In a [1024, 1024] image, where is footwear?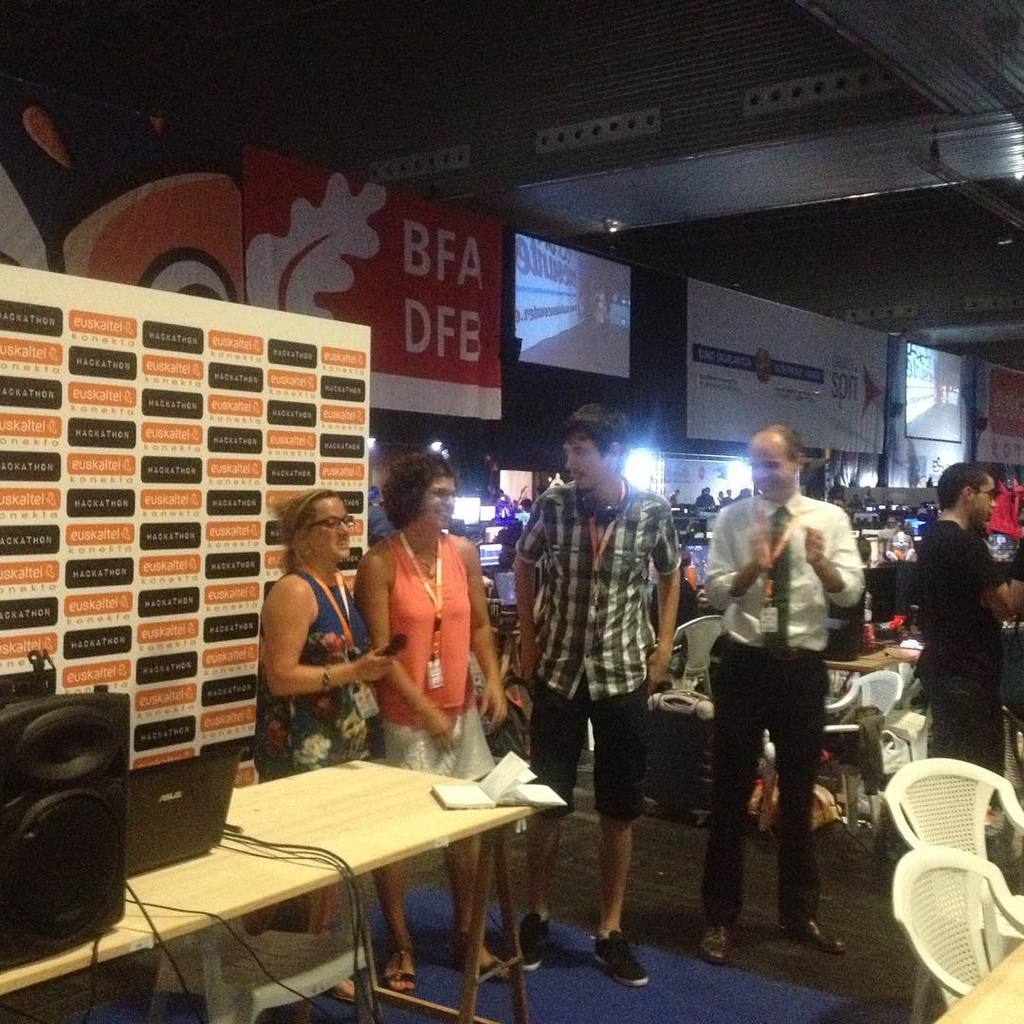
(x1=698, y1=922, x2=737, y2=968).
